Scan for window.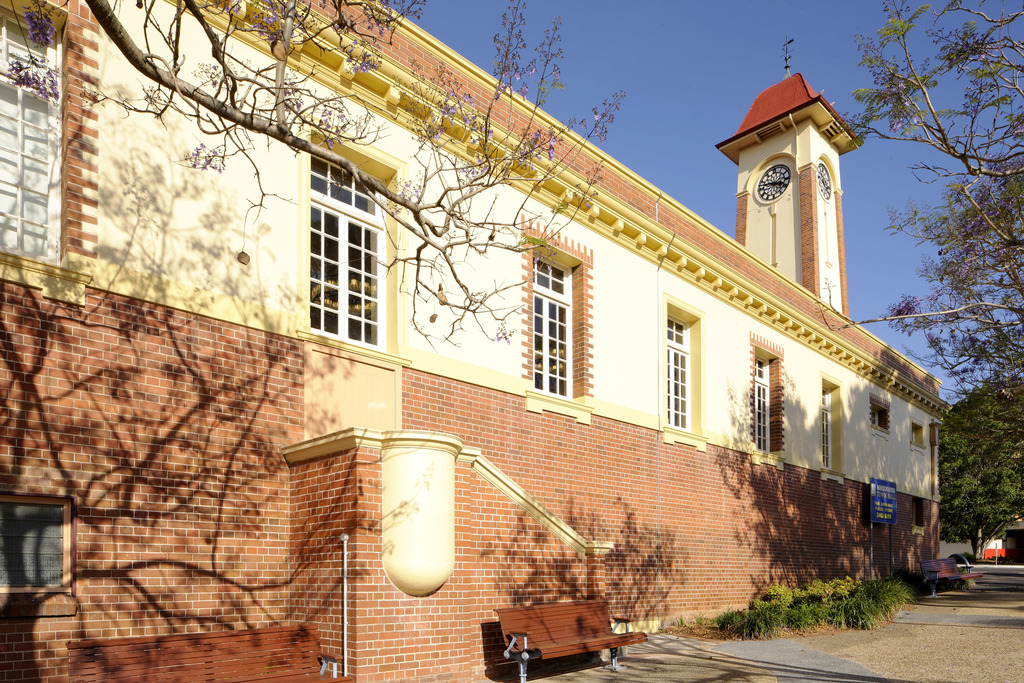
Scan result: left=822, top=370, right=847, bottom=475.
